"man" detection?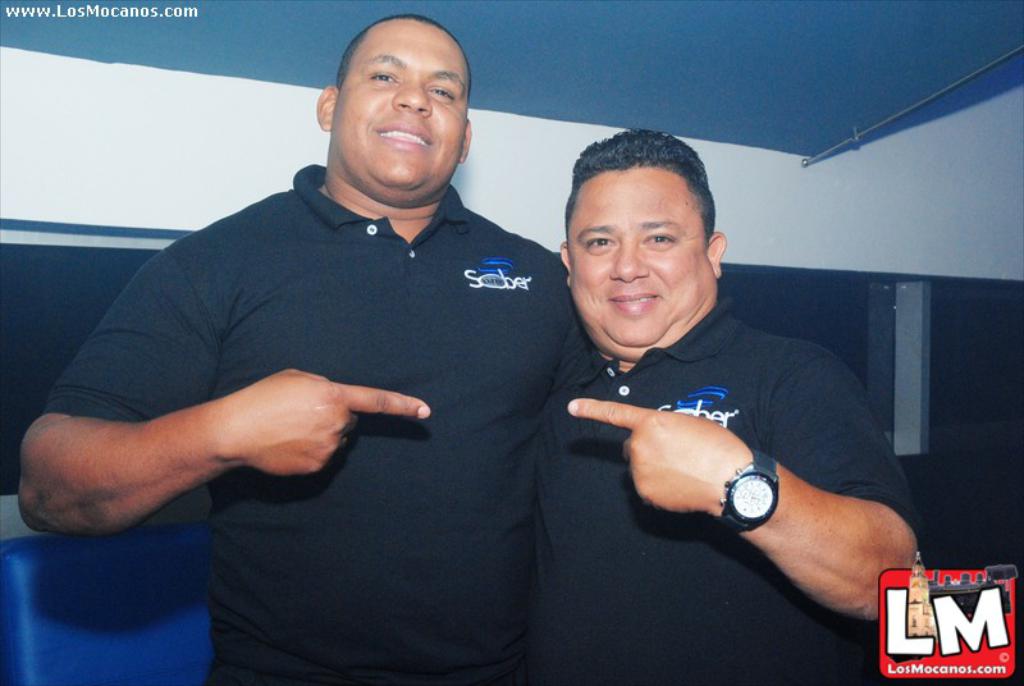
{"left": 530, "top": 129, "right": 931, "bottom": 685}
